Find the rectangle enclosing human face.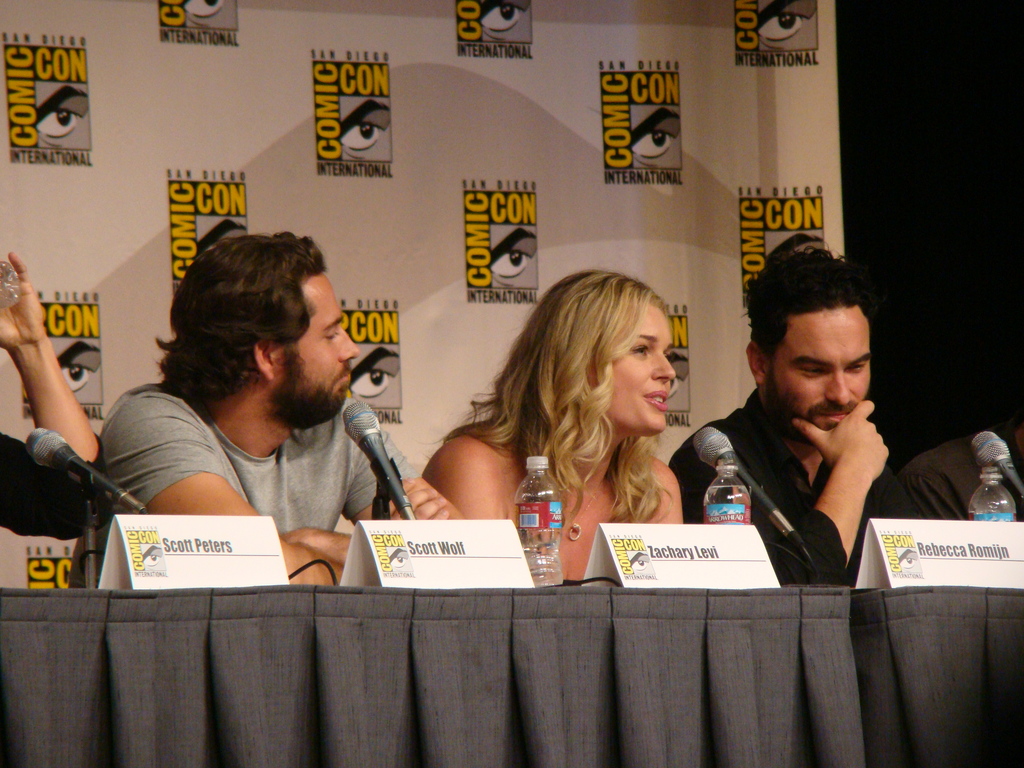
bbox(295, 271, 360, 406).
